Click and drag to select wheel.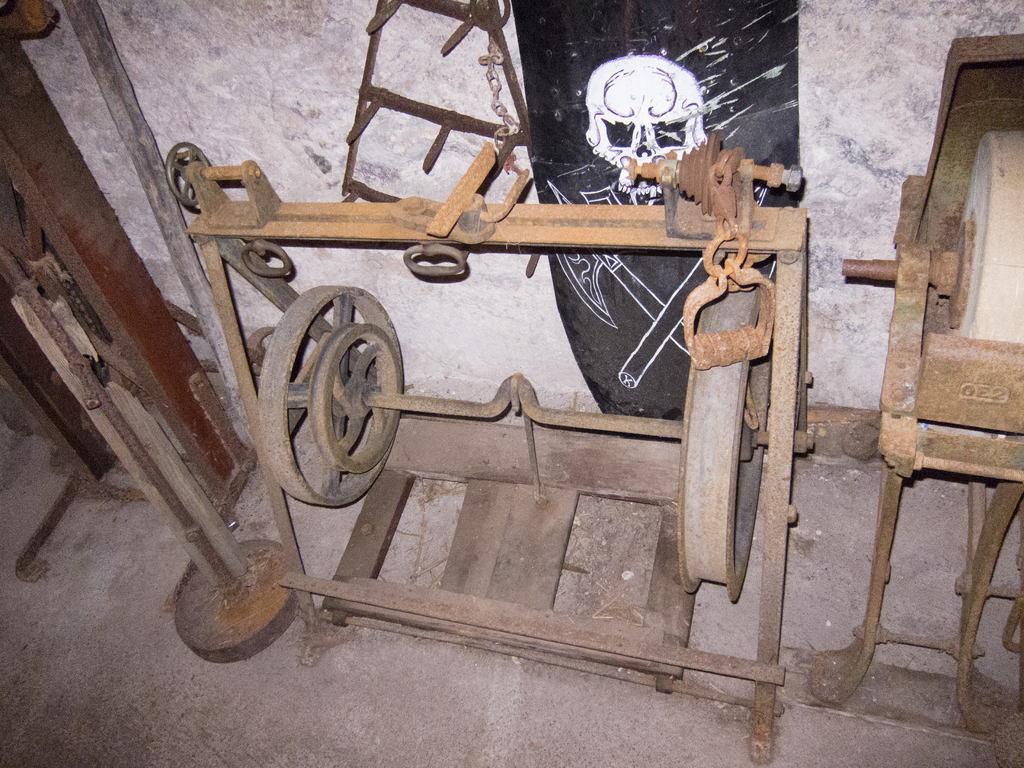
Selection: (255,286,404,508).
